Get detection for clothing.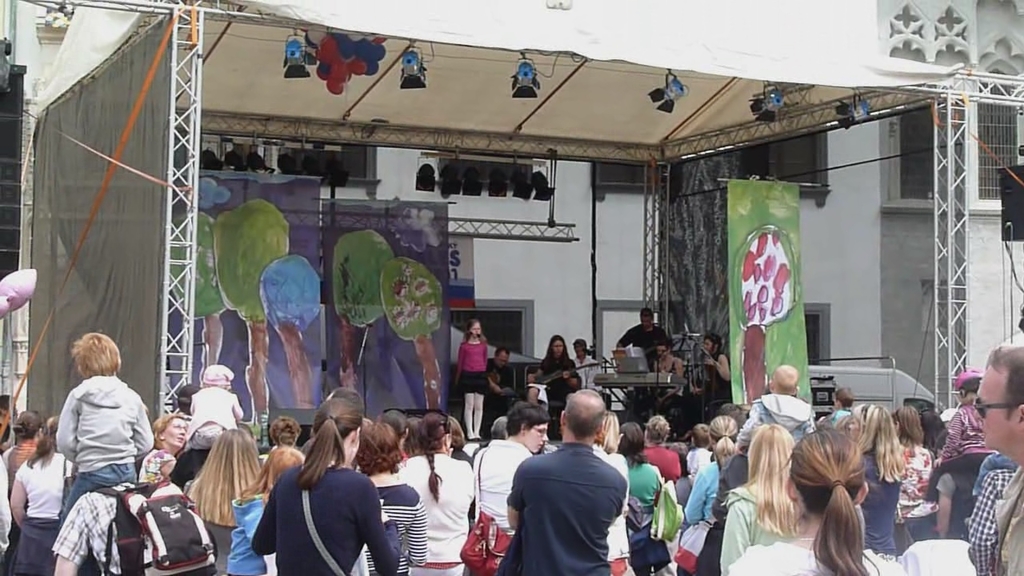
Detection: [858, 448, 904, 559].
